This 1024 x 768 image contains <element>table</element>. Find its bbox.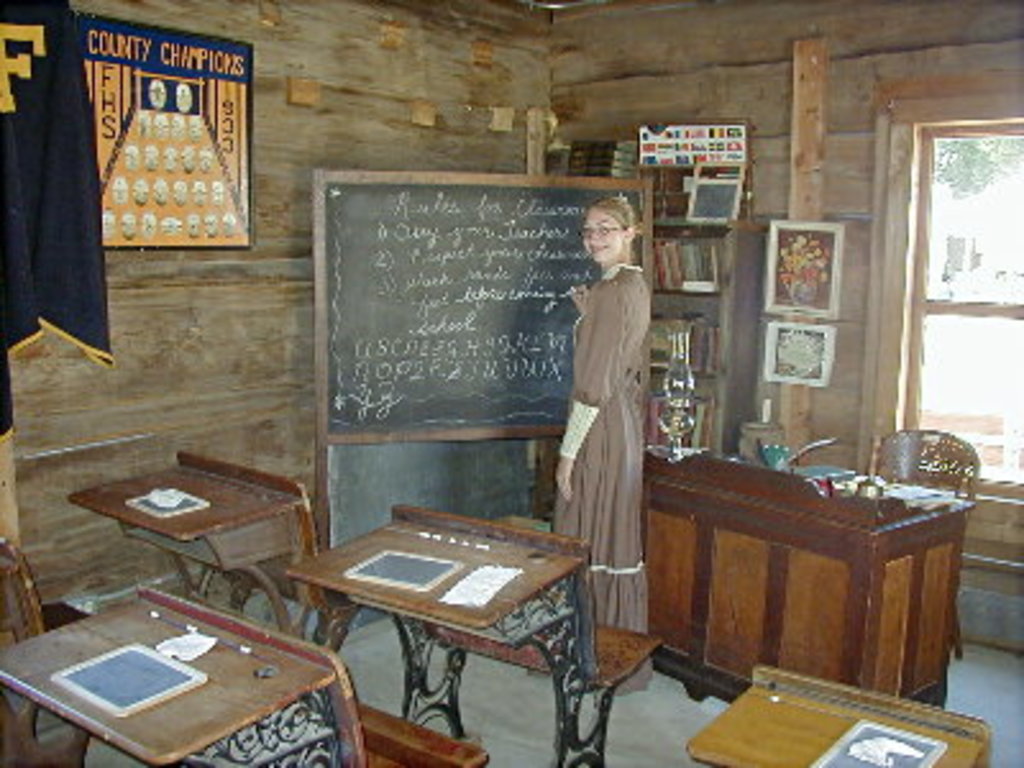
l=0, t=581, r=486, b=765.
